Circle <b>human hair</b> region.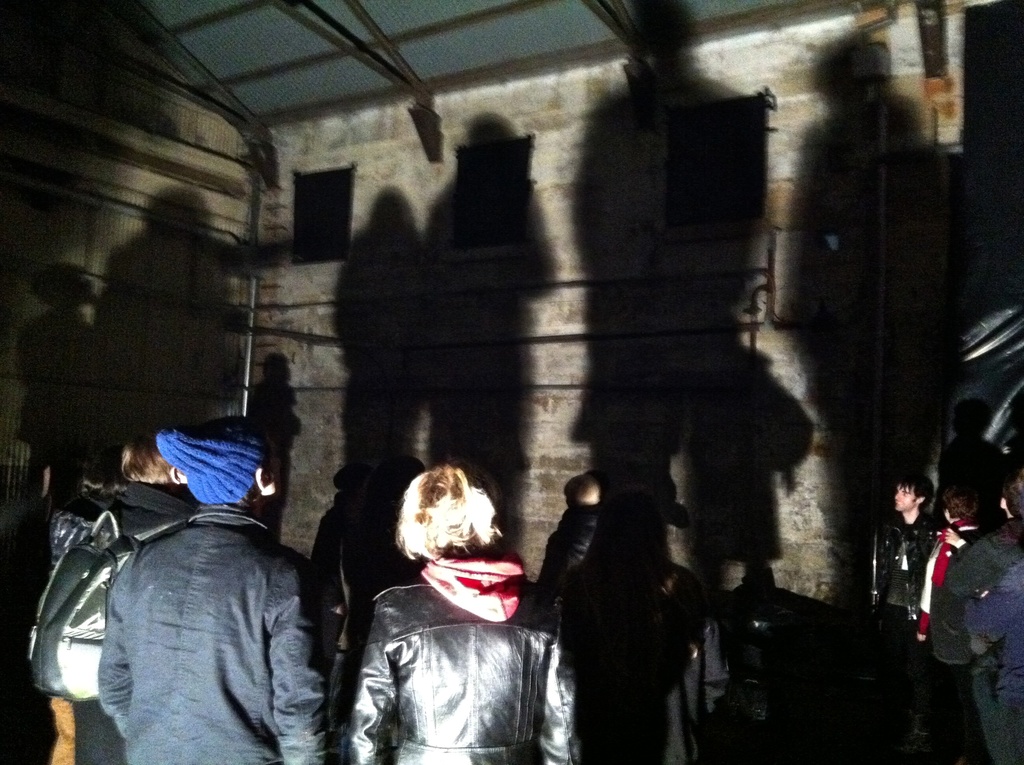
Region: 896, 472, 940, 504.
